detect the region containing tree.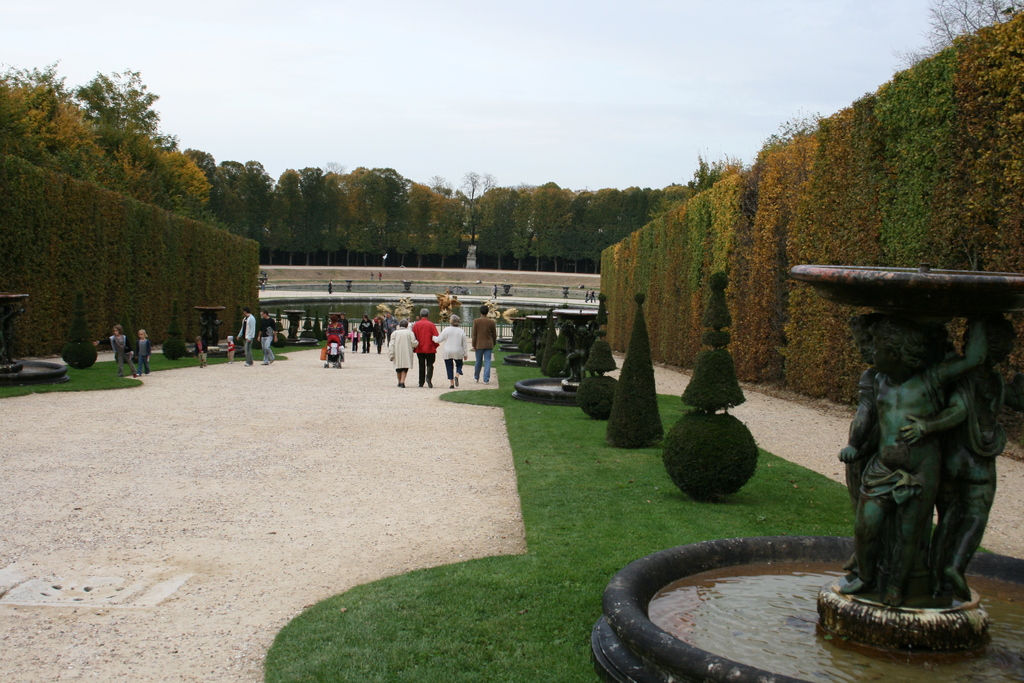
266,156,468,270.
